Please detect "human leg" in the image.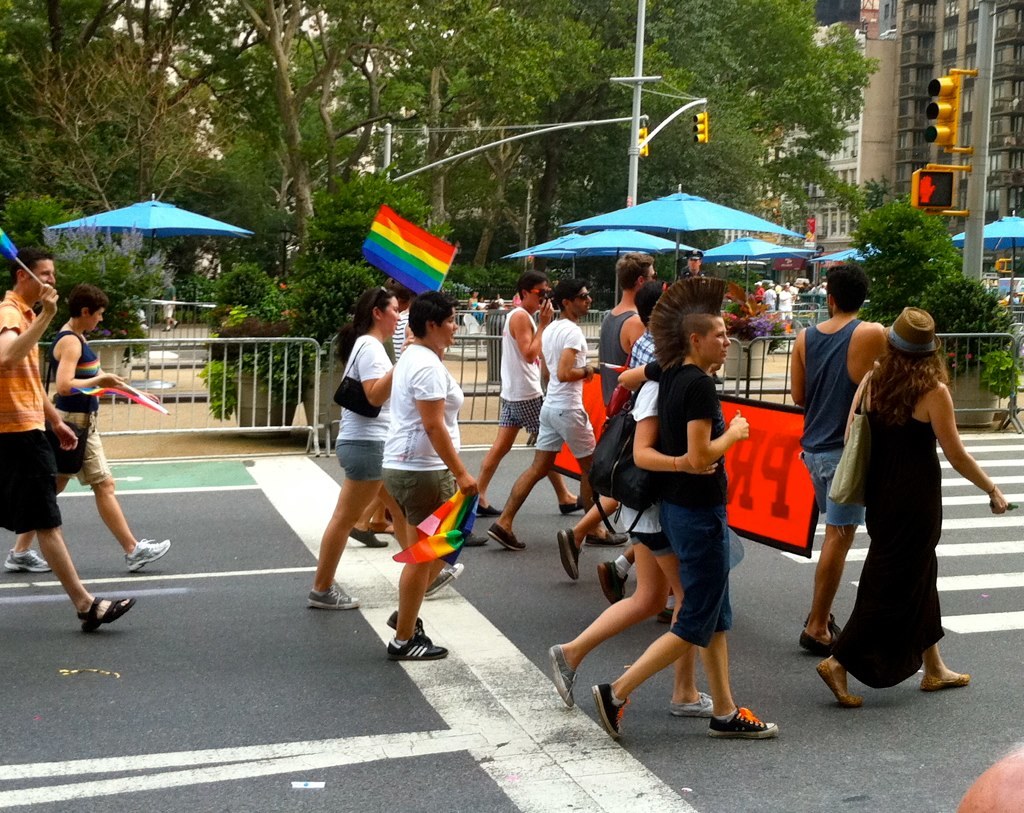
{"x1": 0, "y1": 408, "x2": 136, "y2": 634}.
